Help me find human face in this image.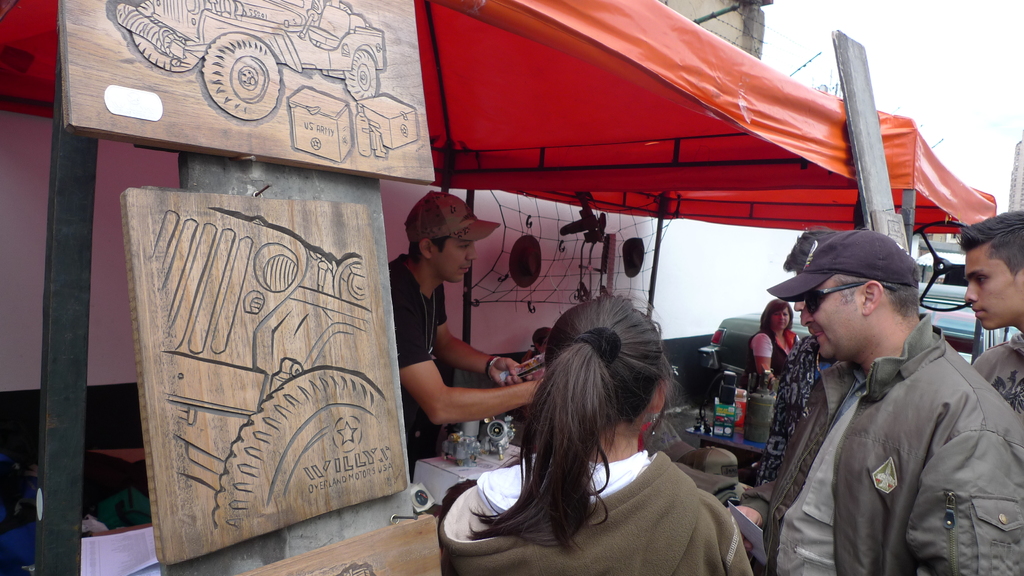
Found it: pyautogui.locateOnScreen(438, 239, 473, 284).
